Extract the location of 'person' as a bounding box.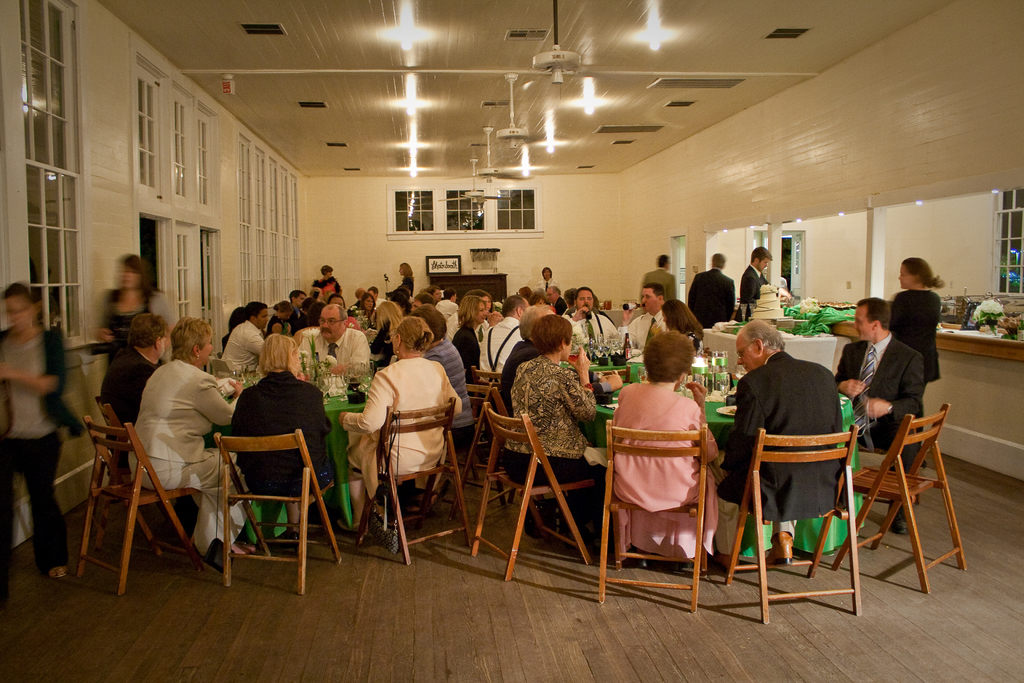
[left=386, top=284, right=416, bottom=309].
